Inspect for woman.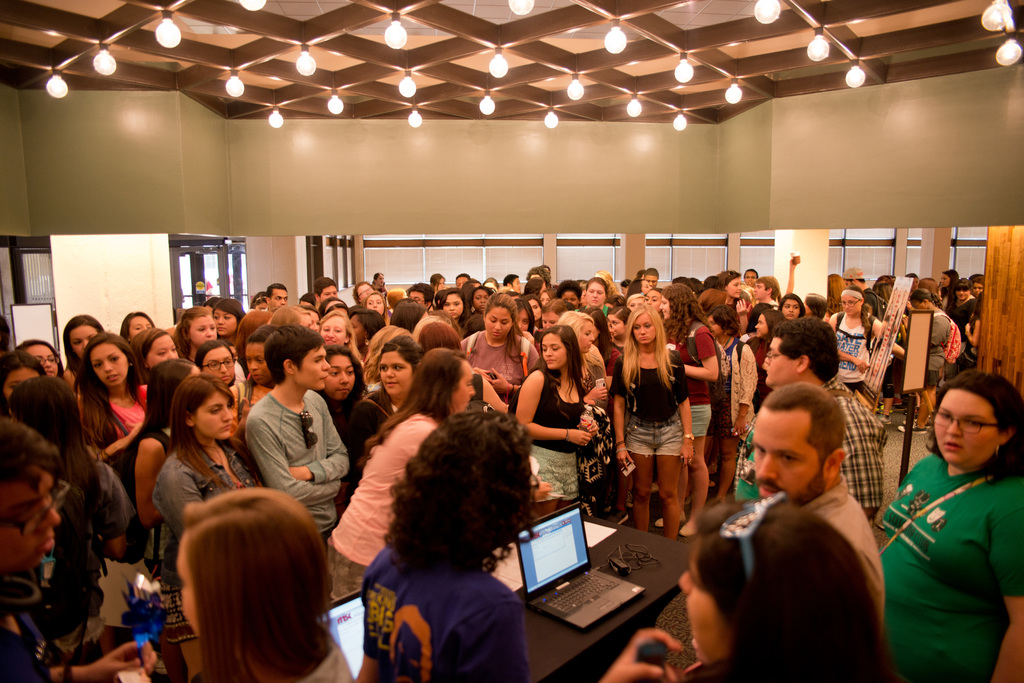
Inspection: BBox(745, 309, 788, 414).
